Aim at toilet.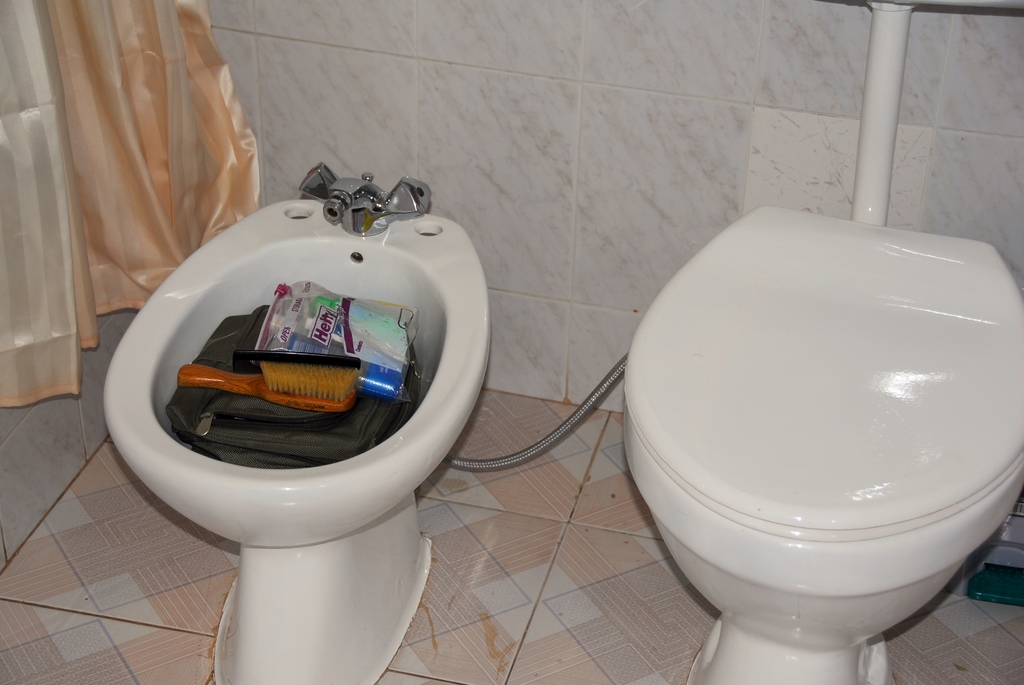
Aimed at 100/197/493/684.
